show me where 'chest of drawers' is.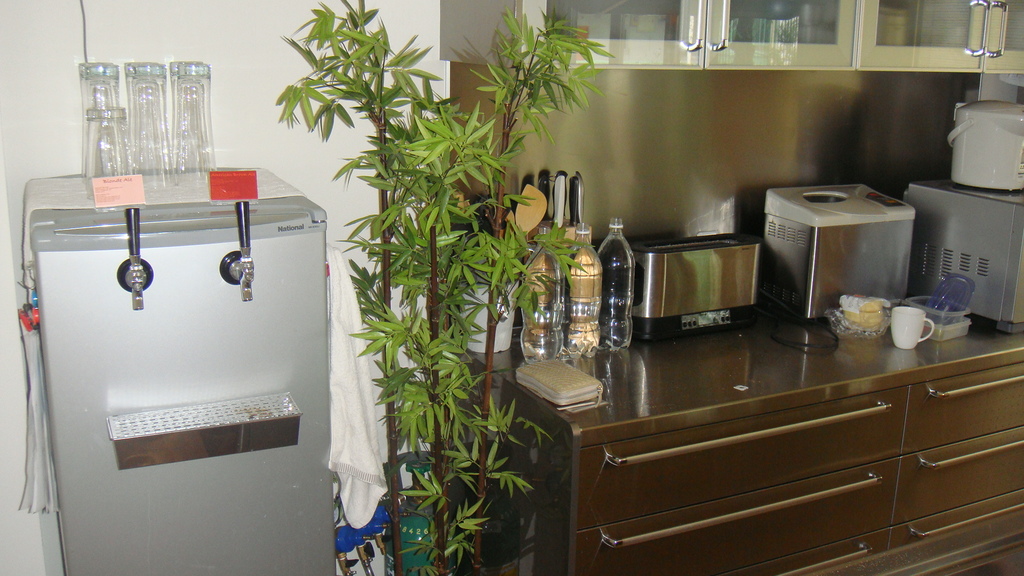
'chest of drawers' is at BBox(441, 332, 1023, 575).
